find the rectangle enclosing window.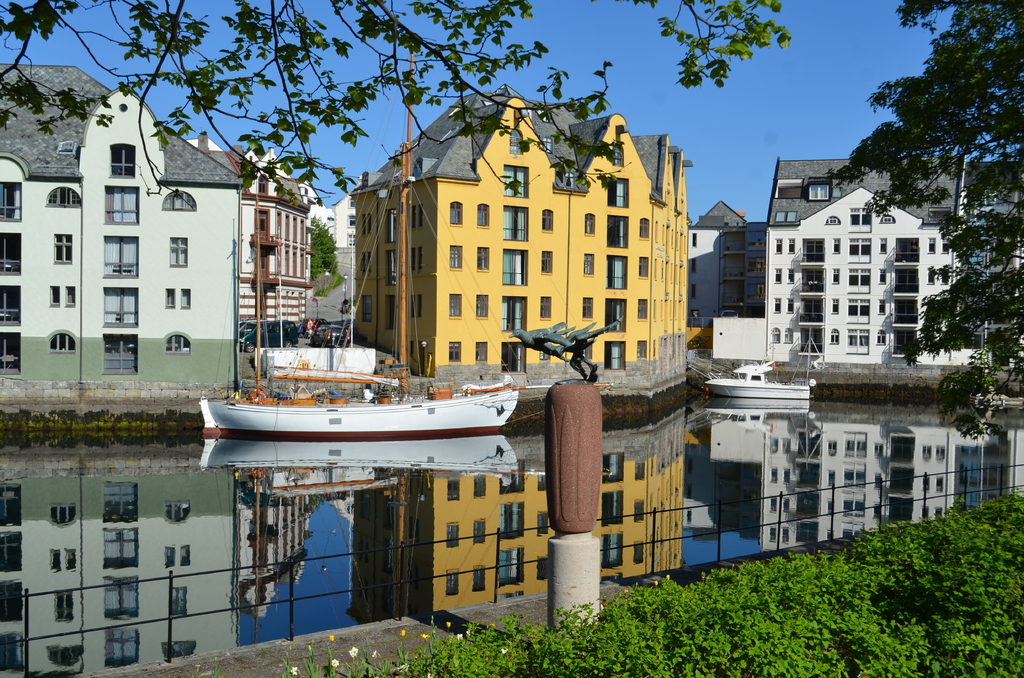
bbox=[179, 287, 191, 311].
